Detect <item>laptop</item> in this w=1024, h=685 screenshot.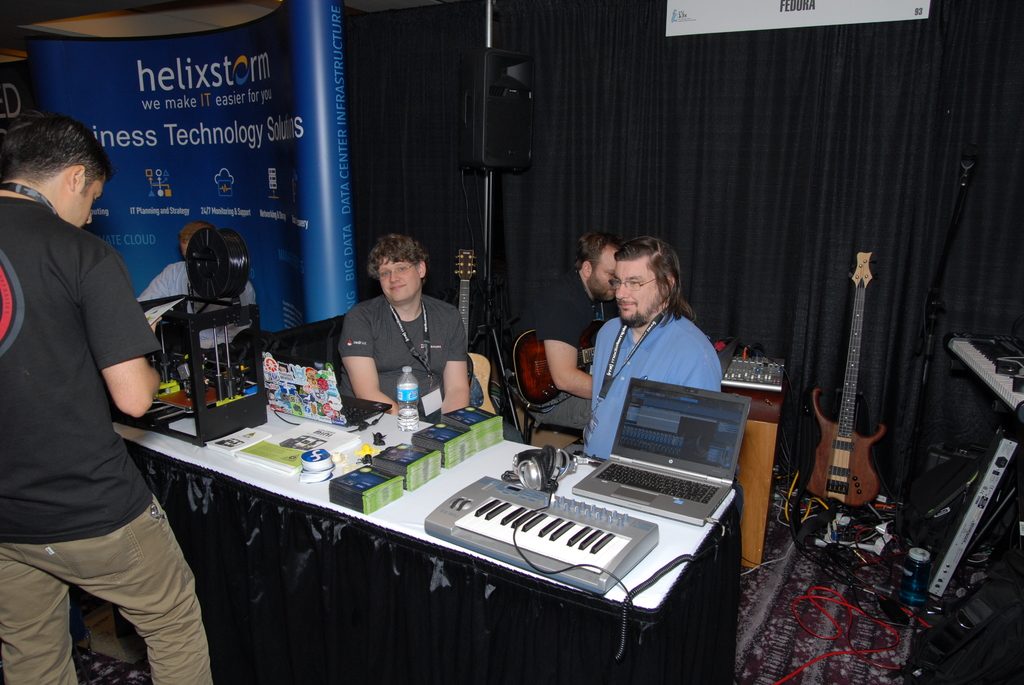
Detection: bbox=(572, 371, 751, 528).
